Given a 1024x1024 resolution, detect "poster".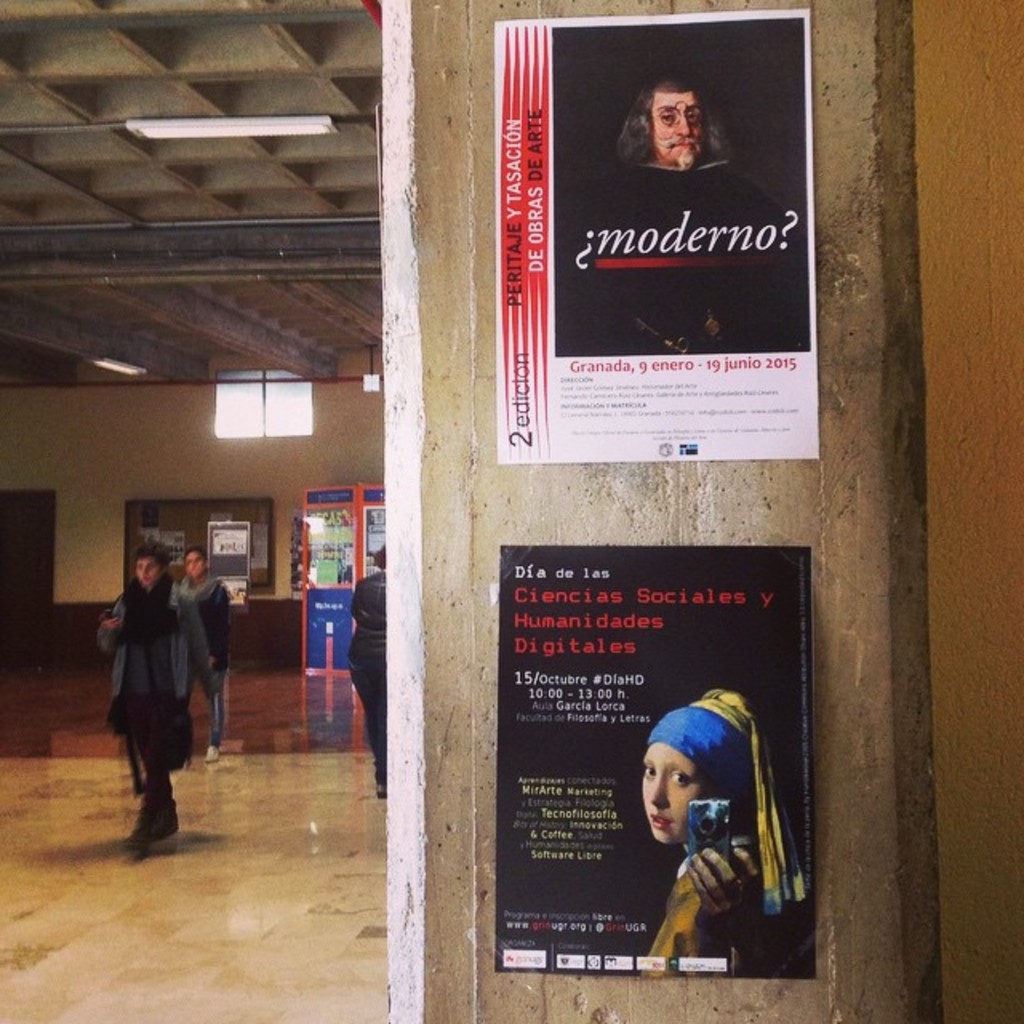
[x1=203, y1=523, x2=250, y2=589].
